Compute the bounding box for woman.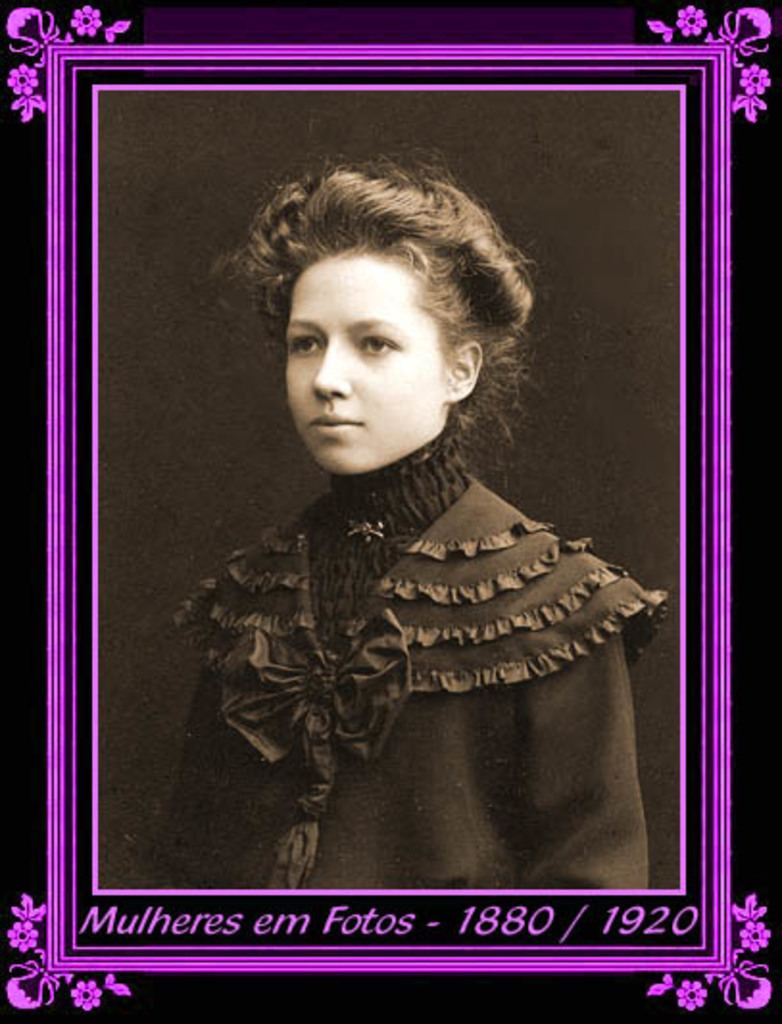
x1=102, y1=94, x2=719, y2=907.
